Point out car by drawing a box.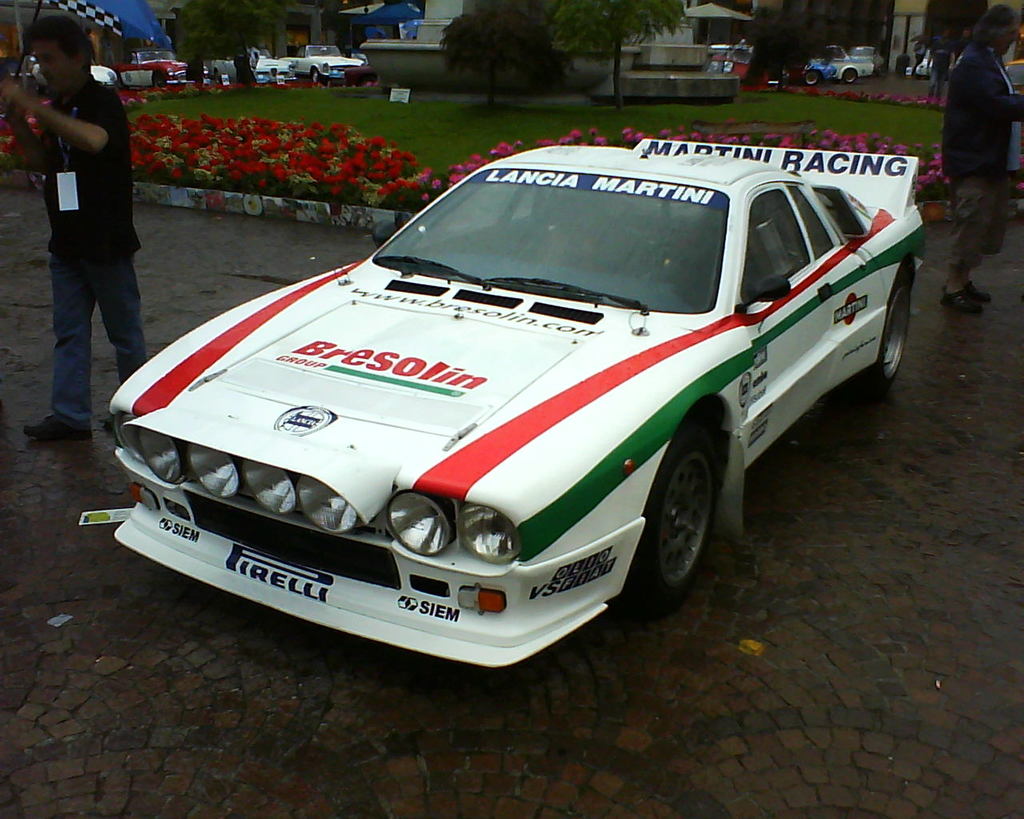
l=208, t=47, r=293, b=84.
